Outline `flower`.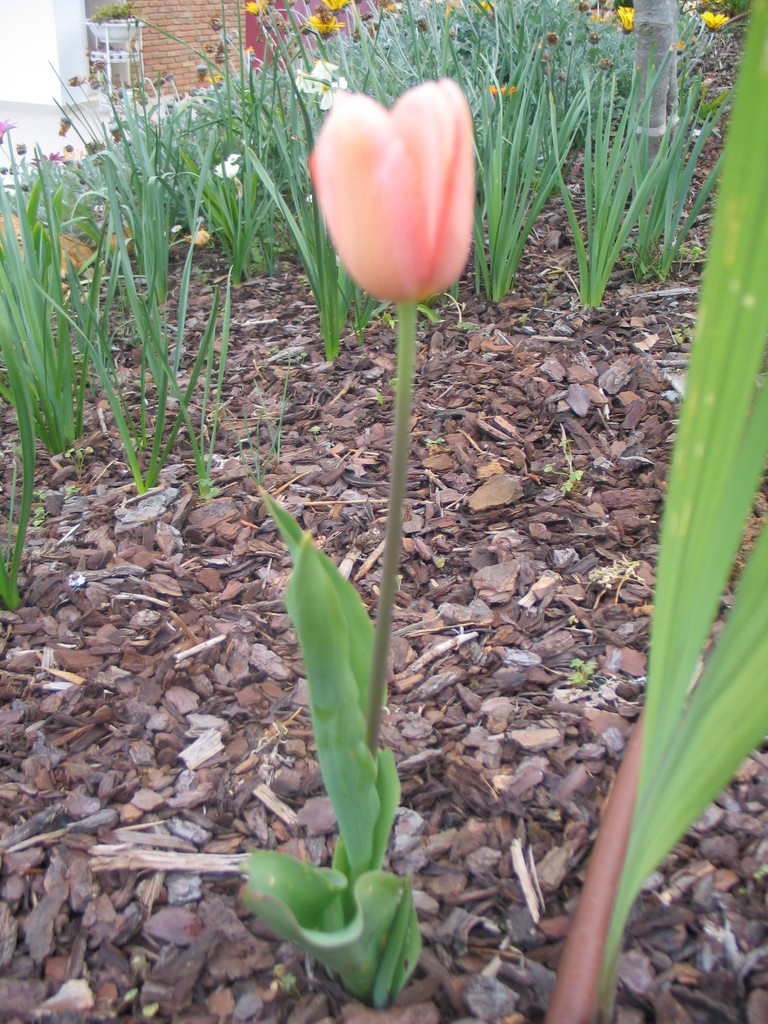
Outline: 28/151/61/166.
